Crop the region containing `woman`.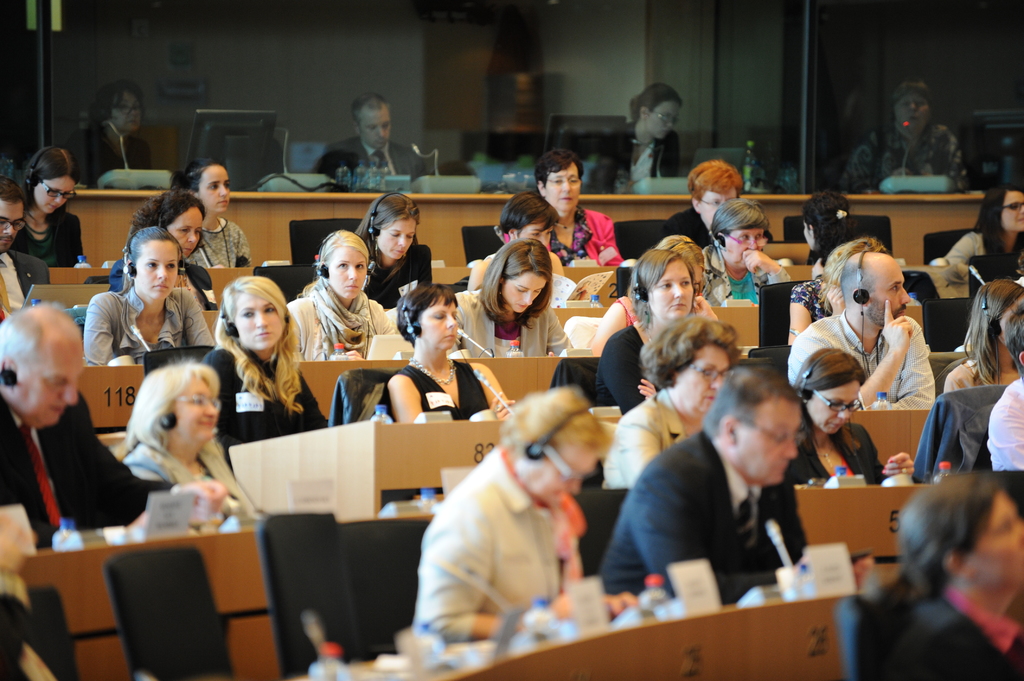
Crop region: BBox(463, 192, 567, 287).
